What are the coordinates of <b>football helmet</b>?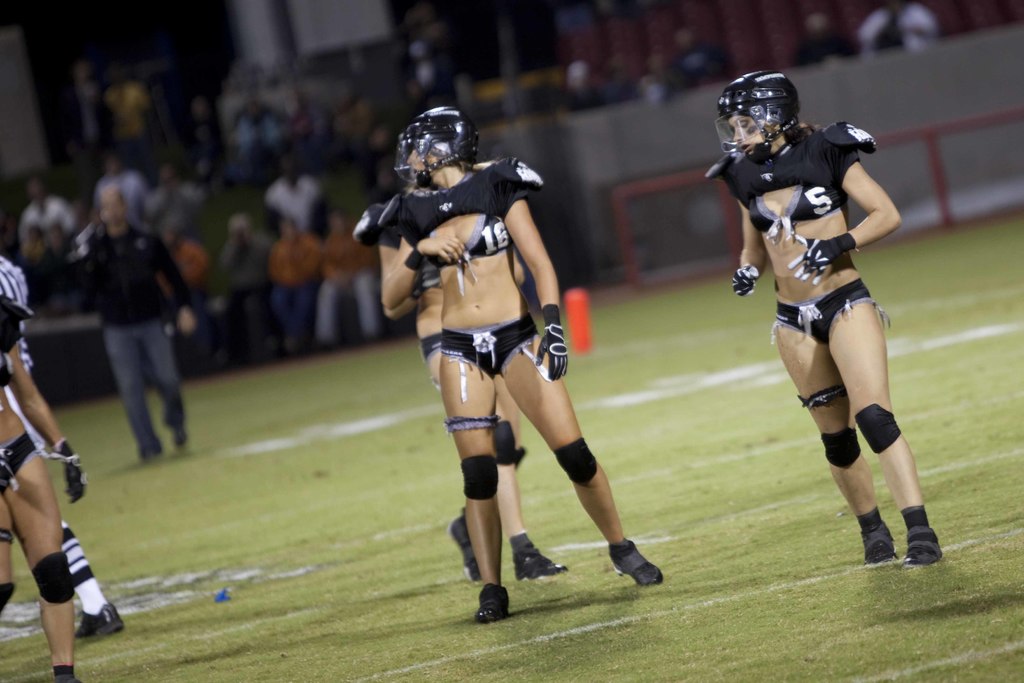
[715, 72, 799, 157].
